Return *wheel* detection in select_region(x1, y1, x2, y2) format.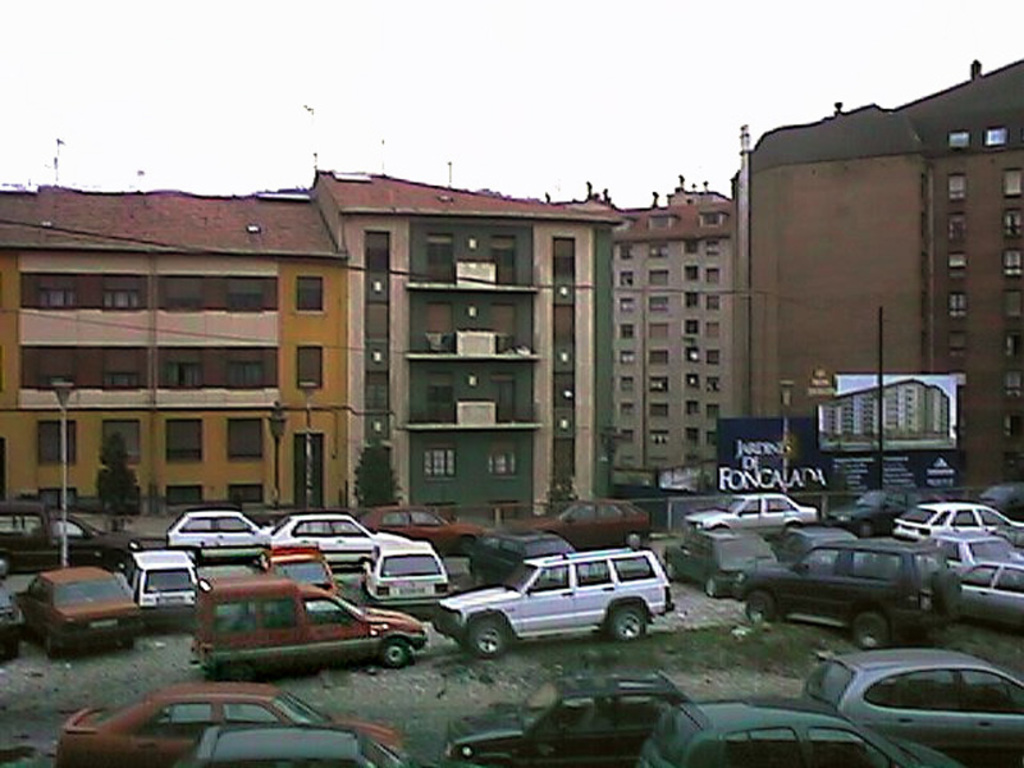
select_region(470, 622, 508, 659).
